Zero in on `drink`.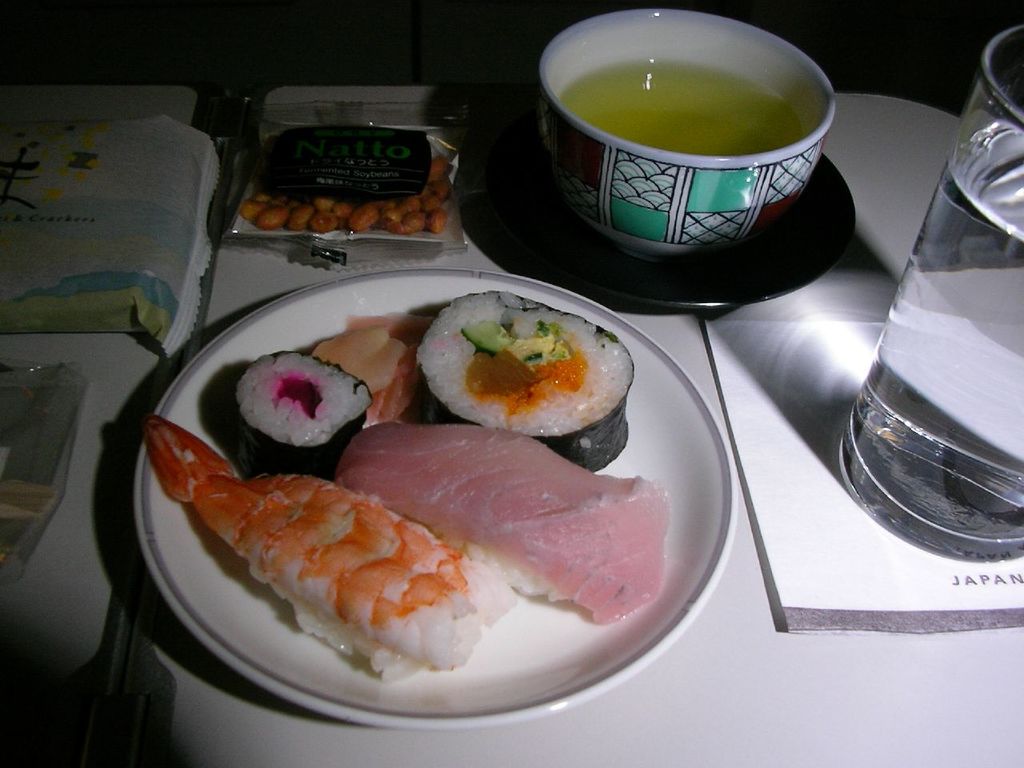
Zeroed in: bbox(838, 128, 1023, 560).
